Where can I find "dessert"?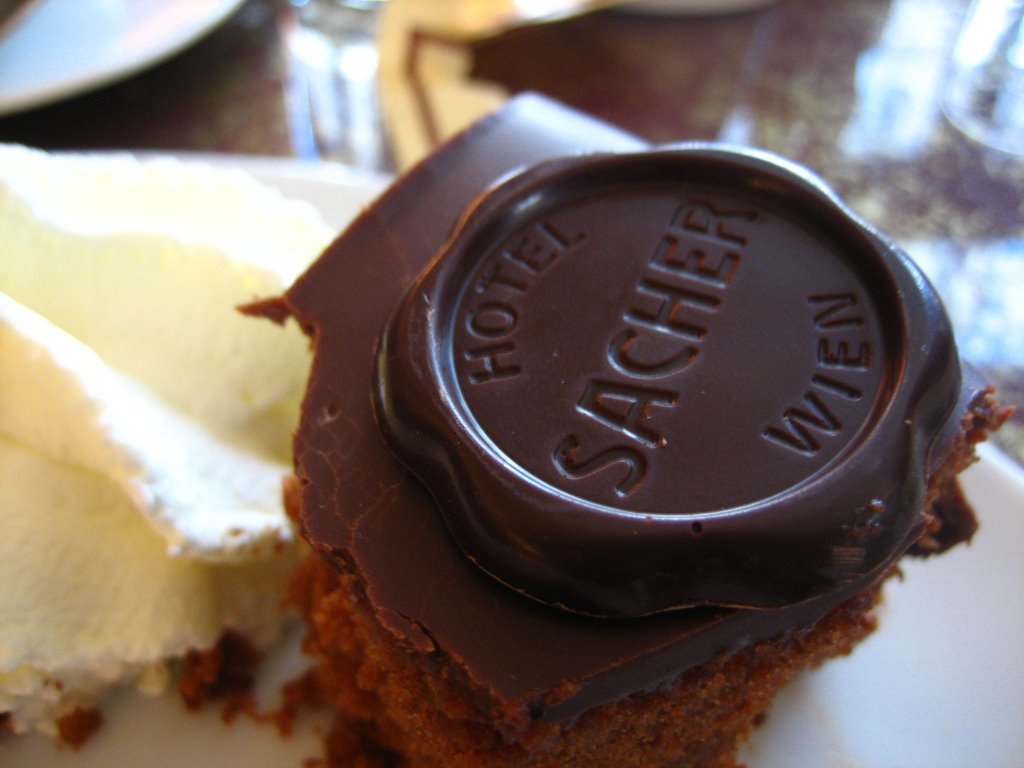
You can find it at (0,96,1023,767).
